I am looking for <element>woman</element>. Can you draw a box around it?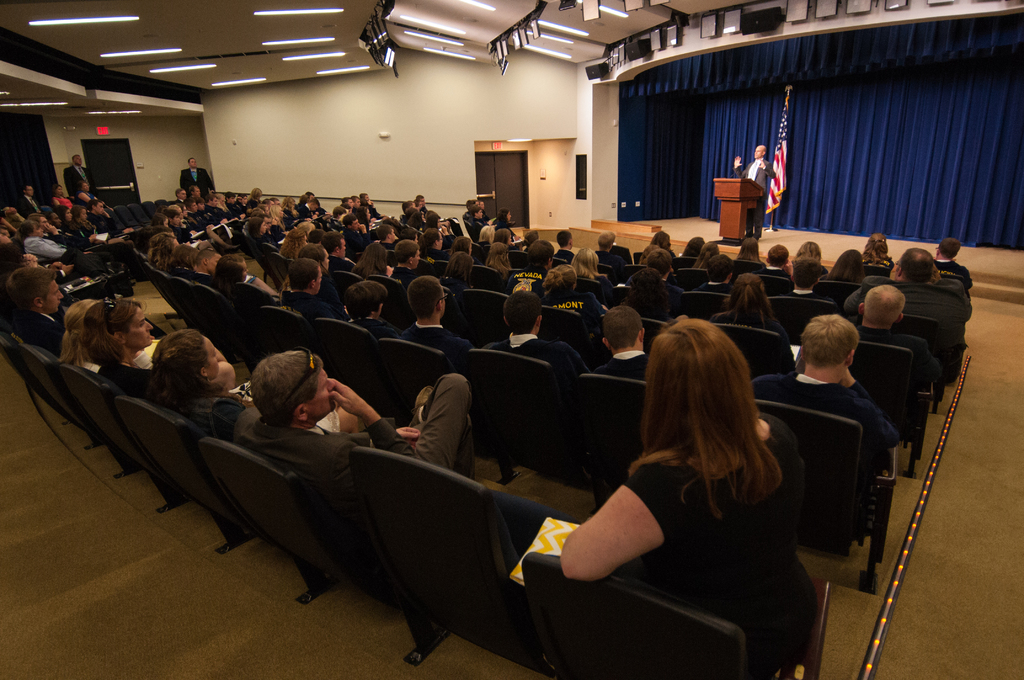
Sure, the bounding box is <box>544,305,827,670</box>.
